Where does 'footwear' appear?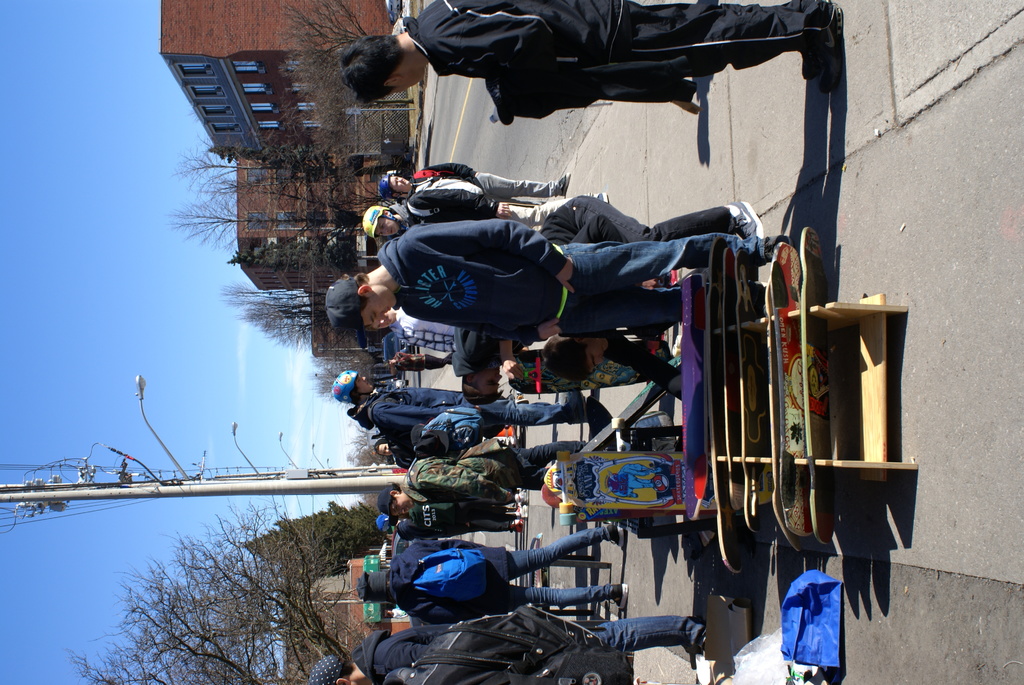
Appears at <bbox>515, 503, 528, 523</bbox>.
